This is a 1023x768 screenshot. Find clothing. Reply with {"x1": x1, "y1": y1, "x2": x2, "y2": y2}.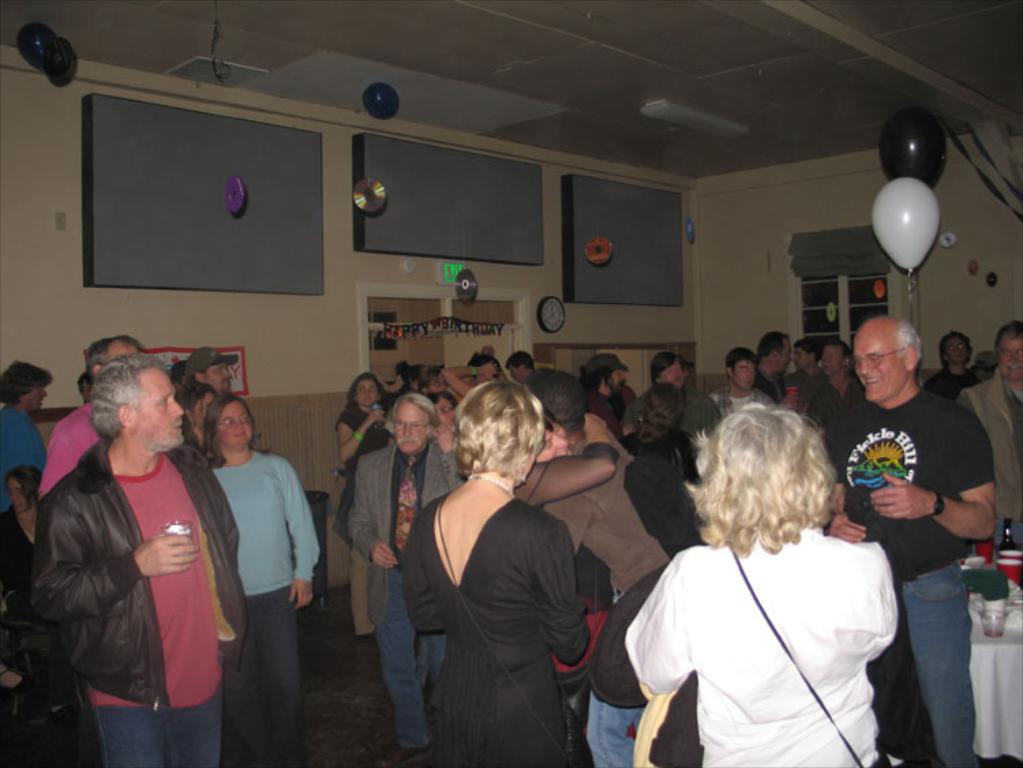
{"x1": 619, "y1": 386, "x2": 727, "y2": 439}.
